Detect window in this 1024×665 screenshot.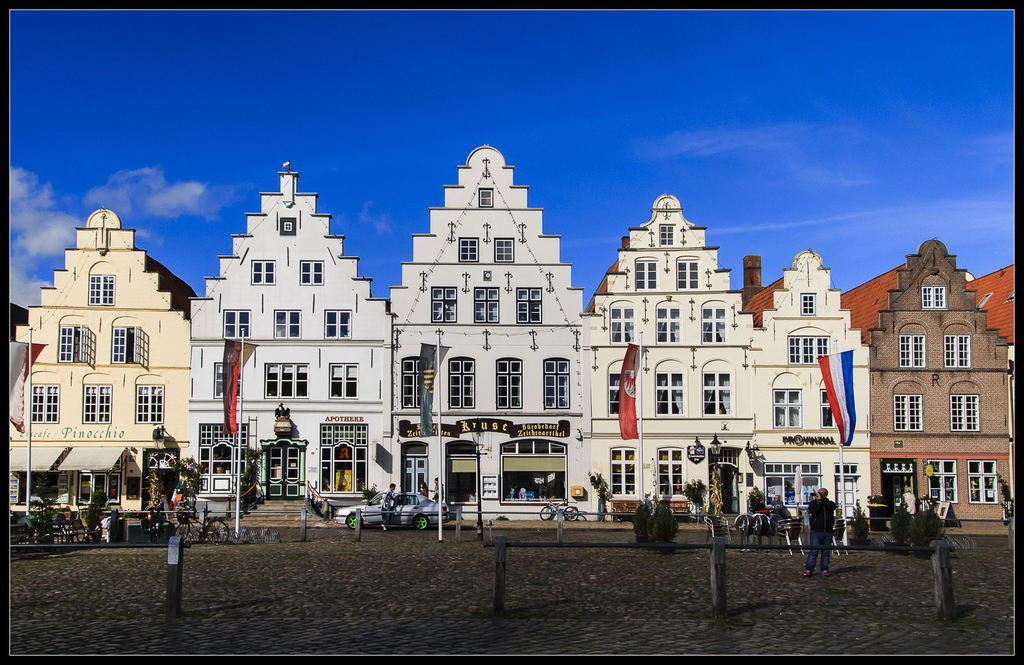
Detection: box=[675, 253, 698, 290].
